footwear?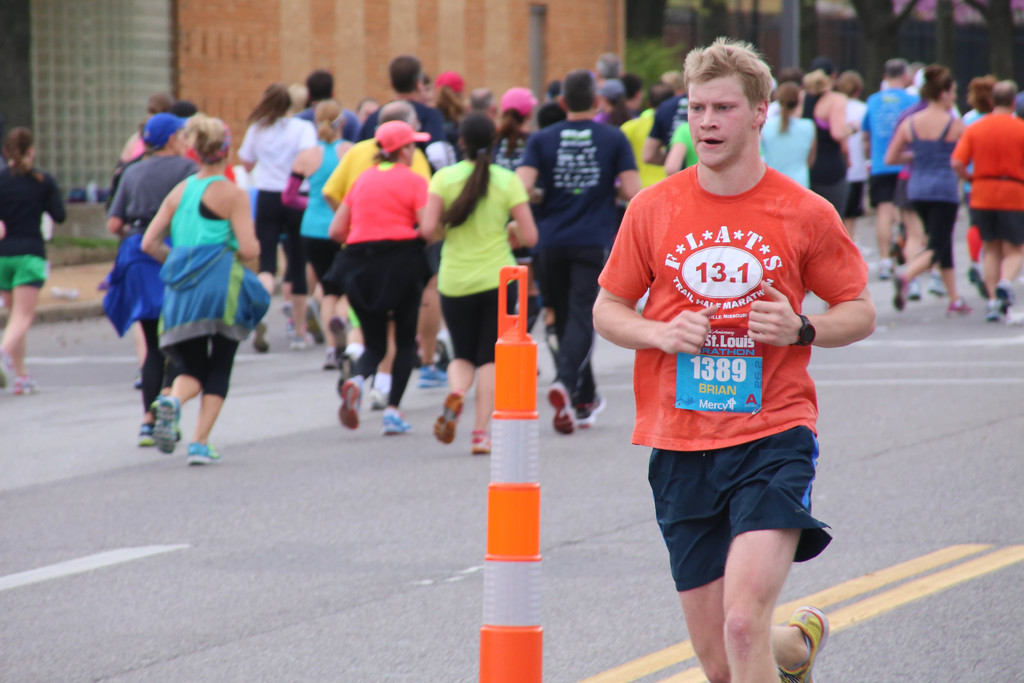
left=468, top=428, right=491, bottom=456
